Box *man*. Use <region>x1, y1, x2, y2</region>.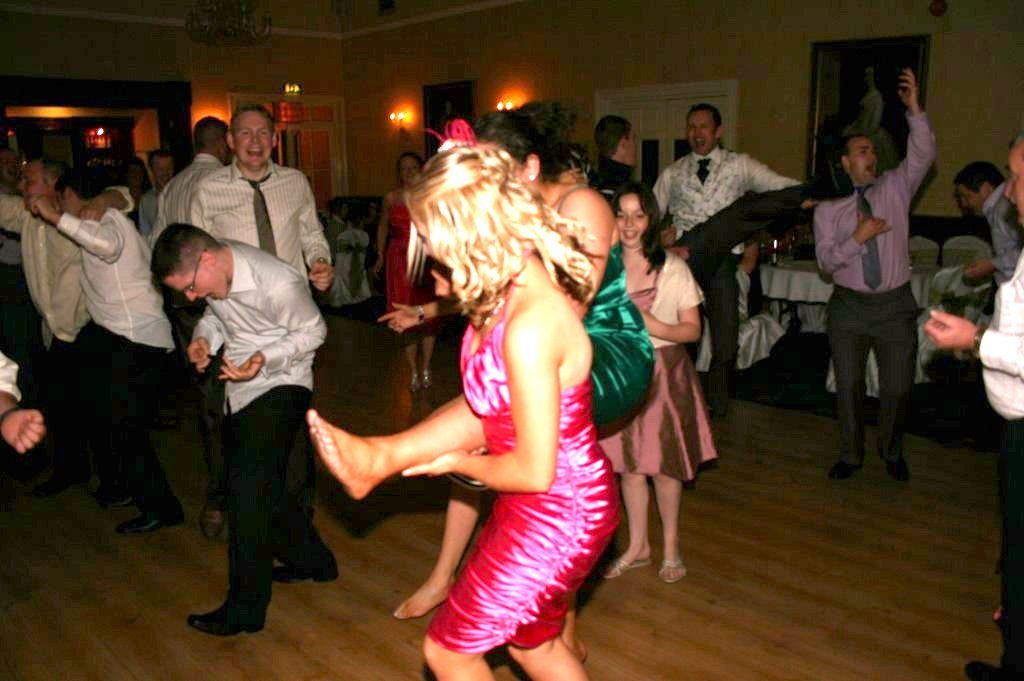
<region>0, 345, 50, 449</region>.
